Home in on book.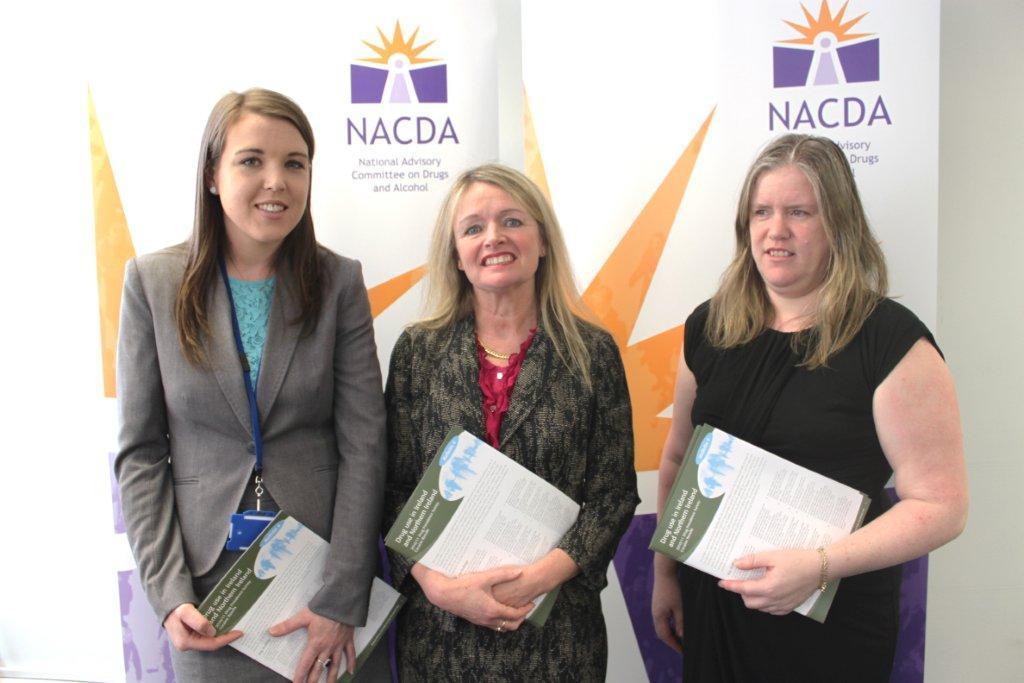
Homed in at select_region(194, 510, 413, 682).
